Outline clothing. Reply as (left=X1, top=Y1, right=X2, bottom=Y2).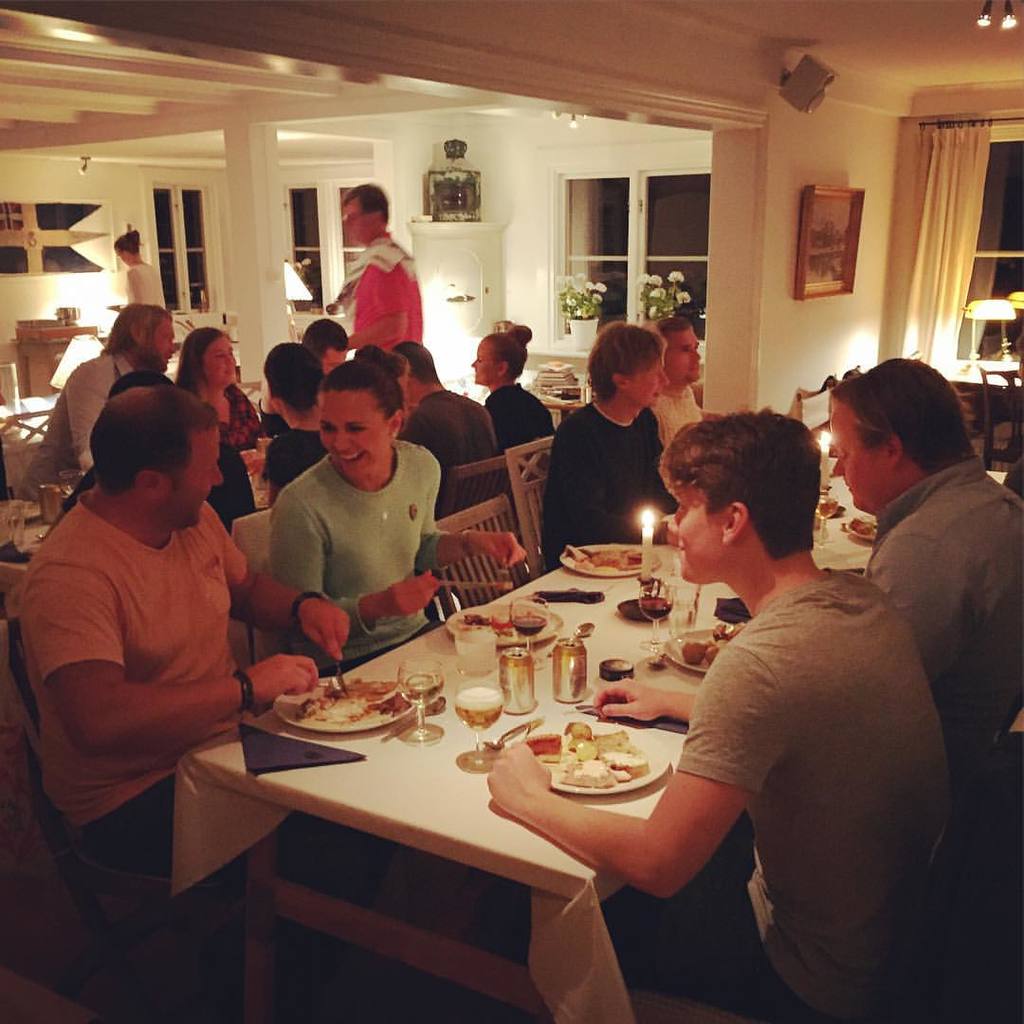
(left=188, top=376, right=274, bottom=449).
